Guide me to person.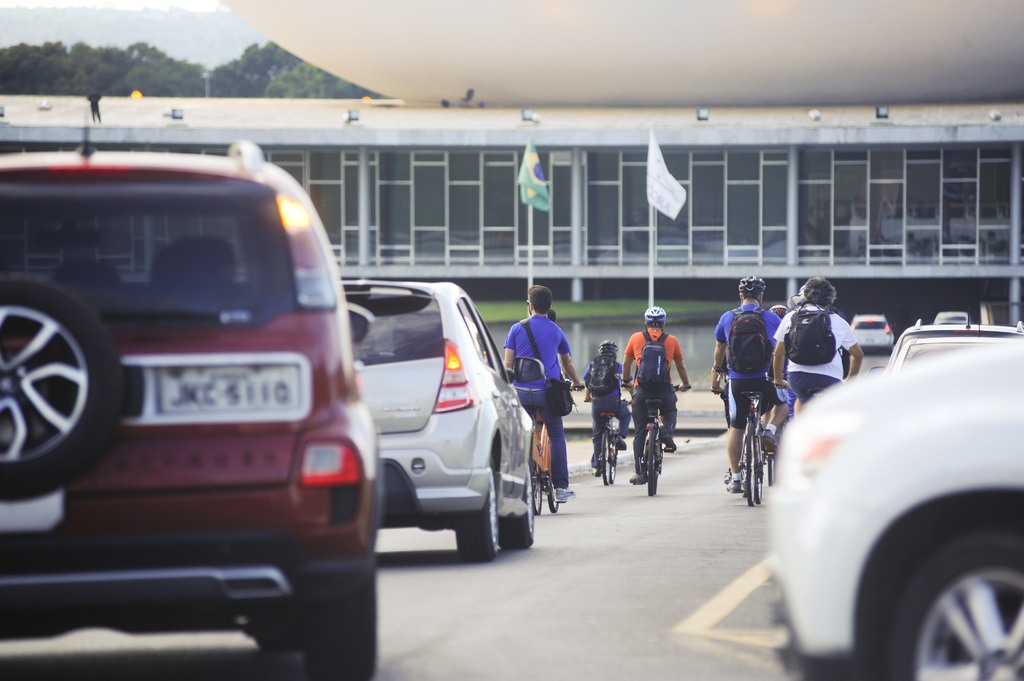
Guidance: 583/348/625/477.
